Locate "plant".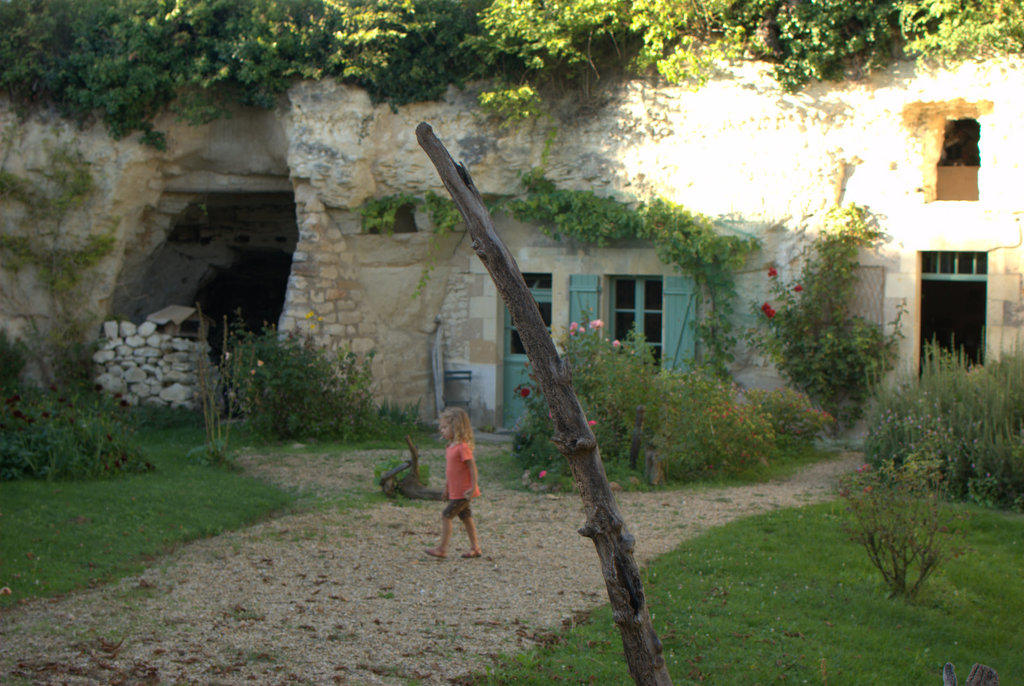
Bounding box: 427/186/478/228.
